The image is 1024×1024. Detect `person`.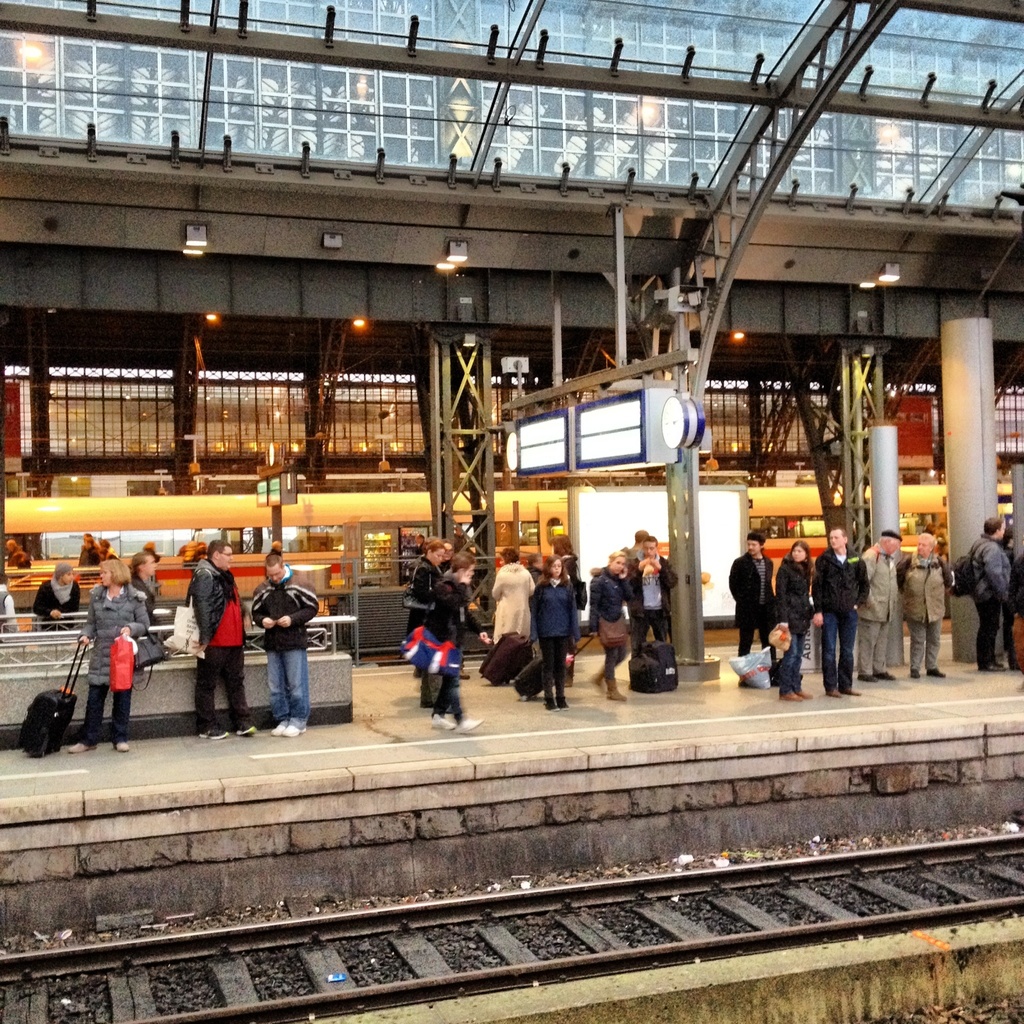
Detection: [534, 557, 580, 714].
